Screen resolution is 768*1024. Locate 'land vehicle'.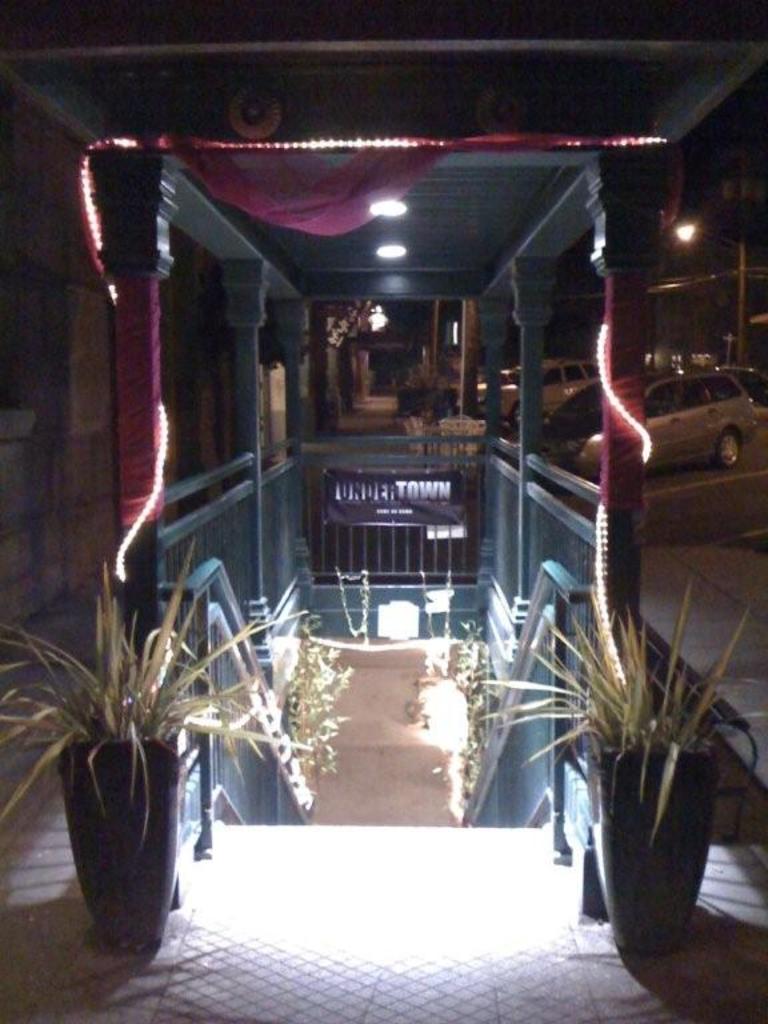
(left=501, top=356, right=600, bottom=431).
